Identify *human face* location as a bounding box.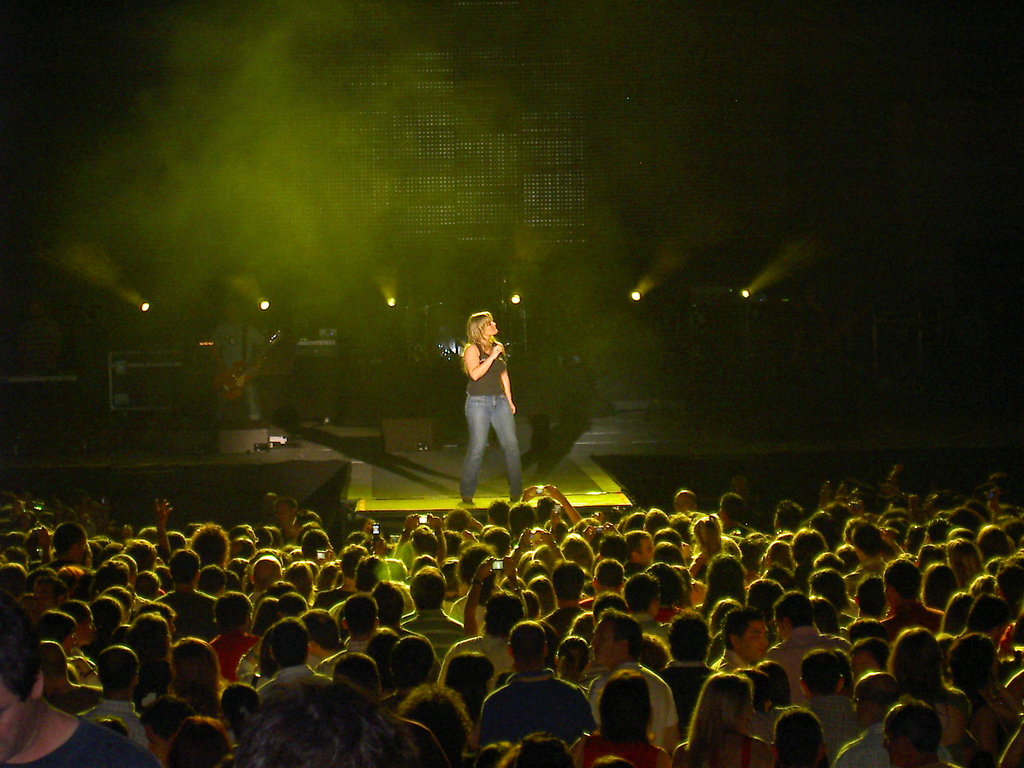
bbox(483, 323, 499, 337).
